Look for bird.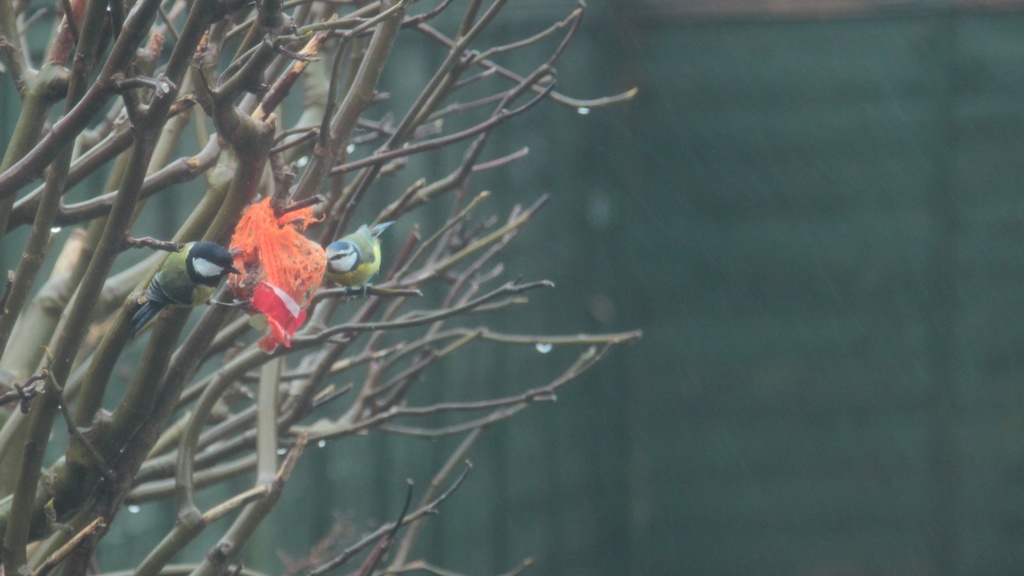
Found: x1=318, y1=215, x2=404, y2=300.
